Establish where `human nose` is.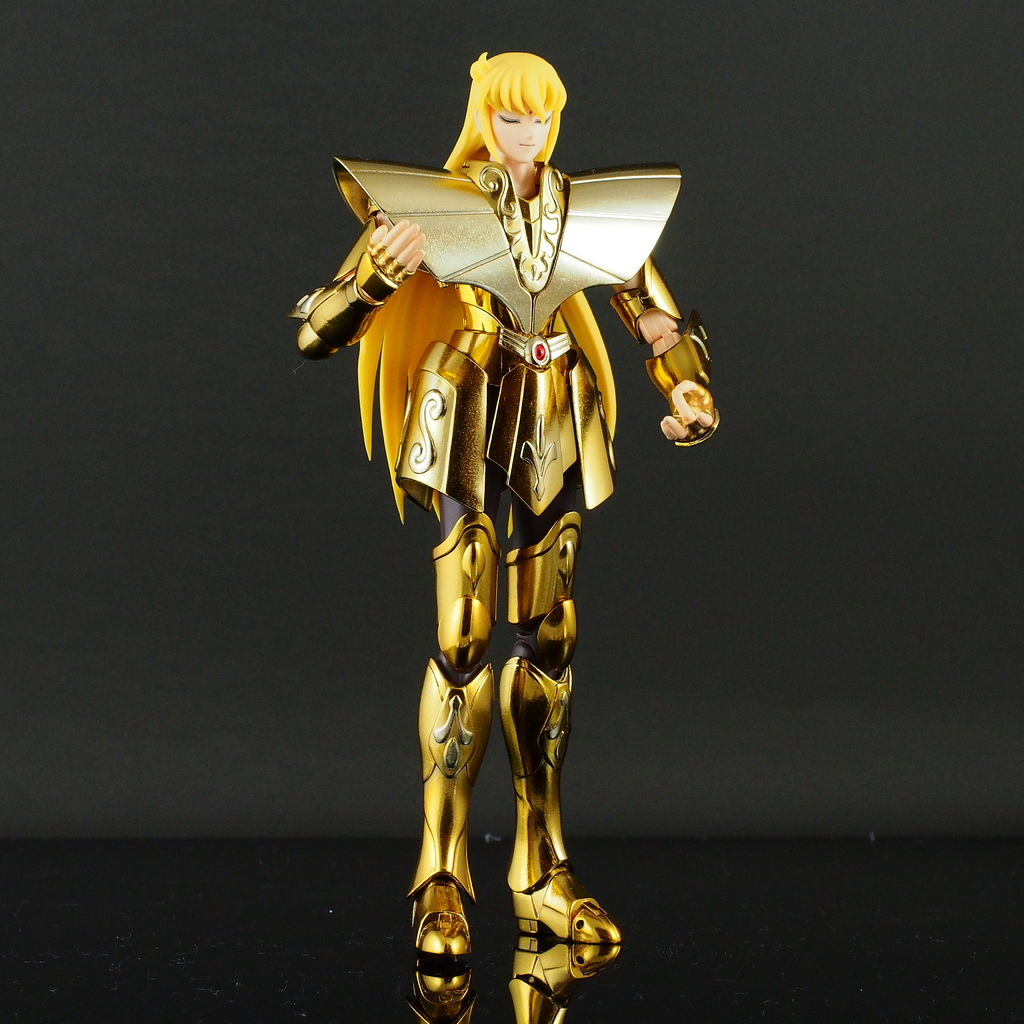
Established at select_region(520, 127, 534, 138).
